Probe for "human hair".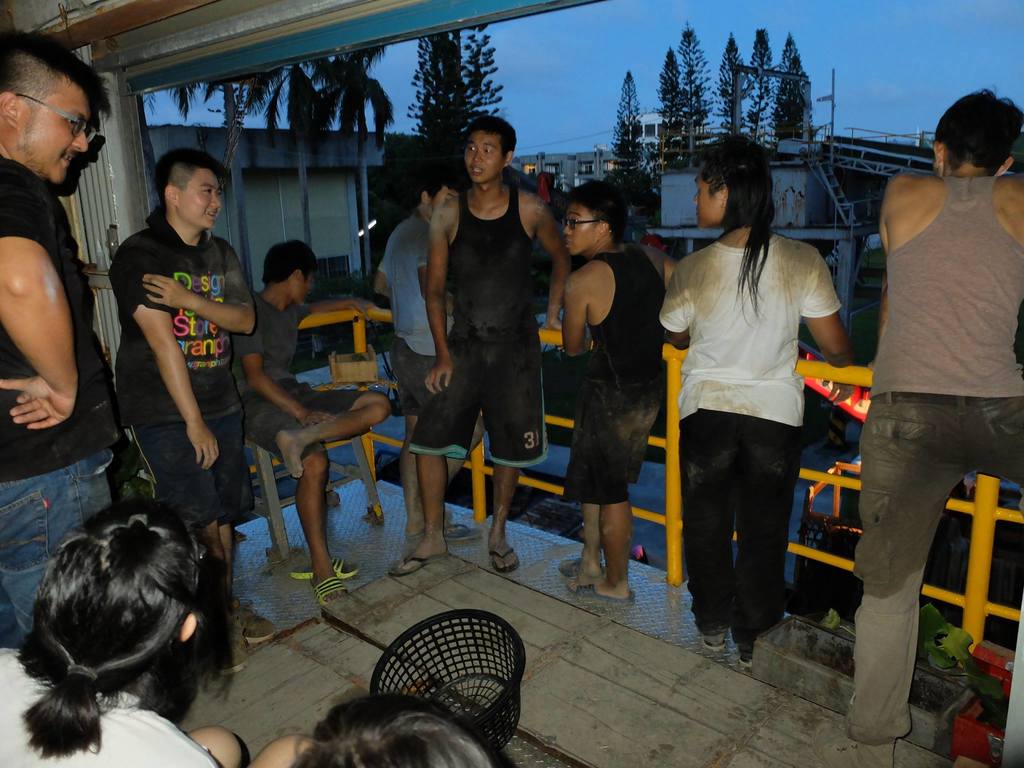
Probe result: 0,23,106,121.
